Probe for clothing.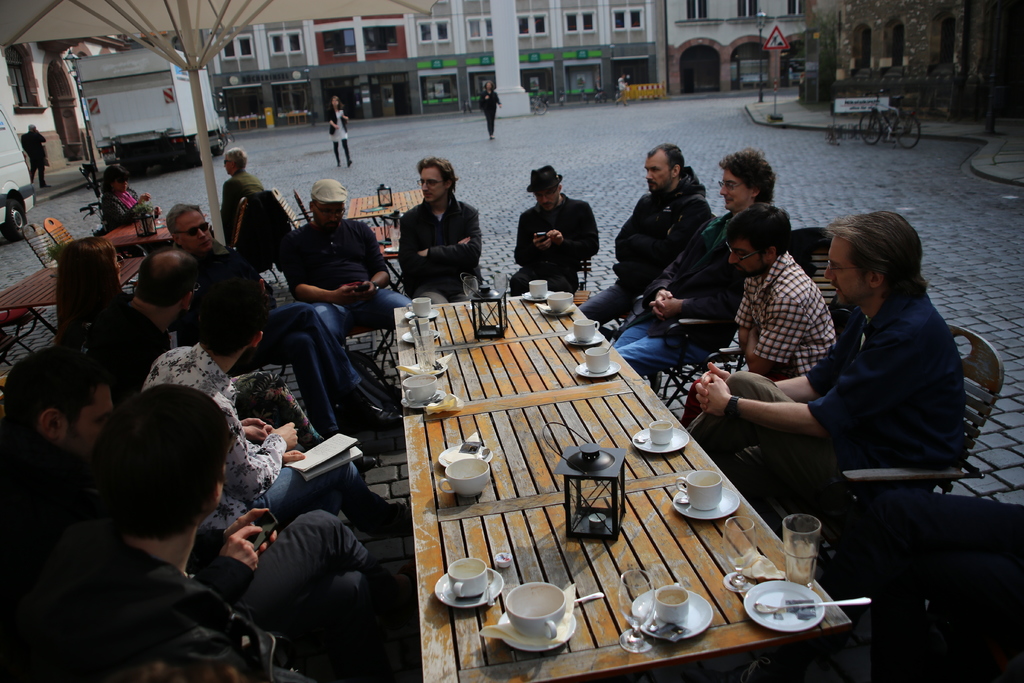
Probe result: (left=684, top=251, right=835, bottom=431).
